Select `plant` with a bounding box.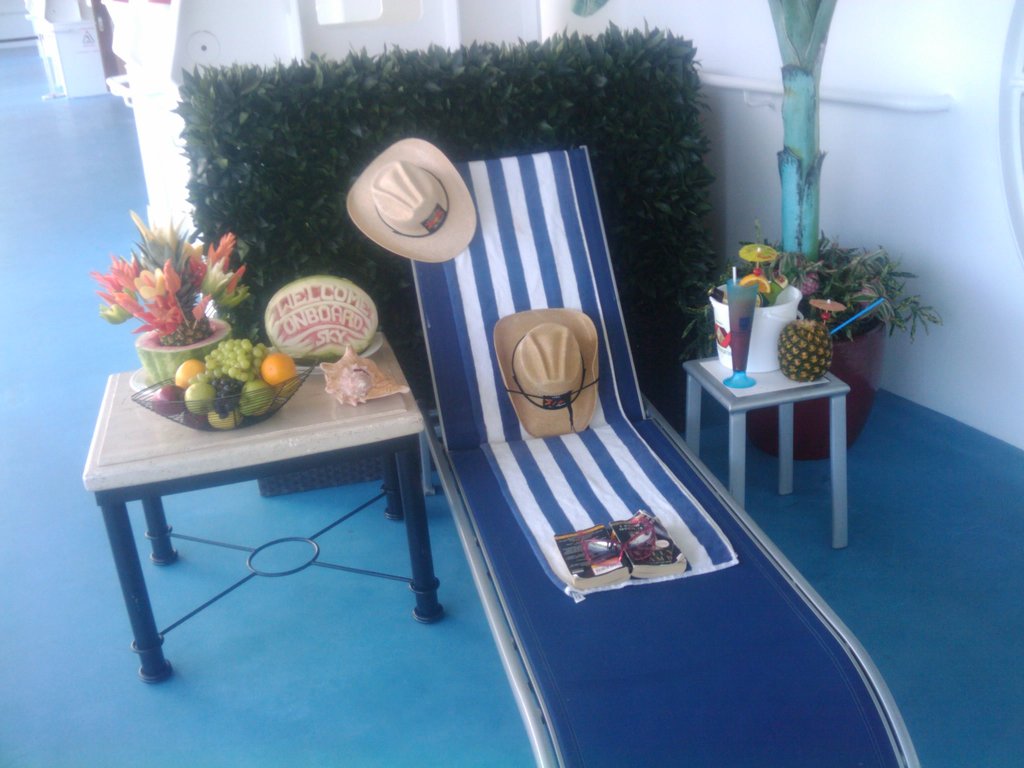
<box>178,35,763,336</box>.
